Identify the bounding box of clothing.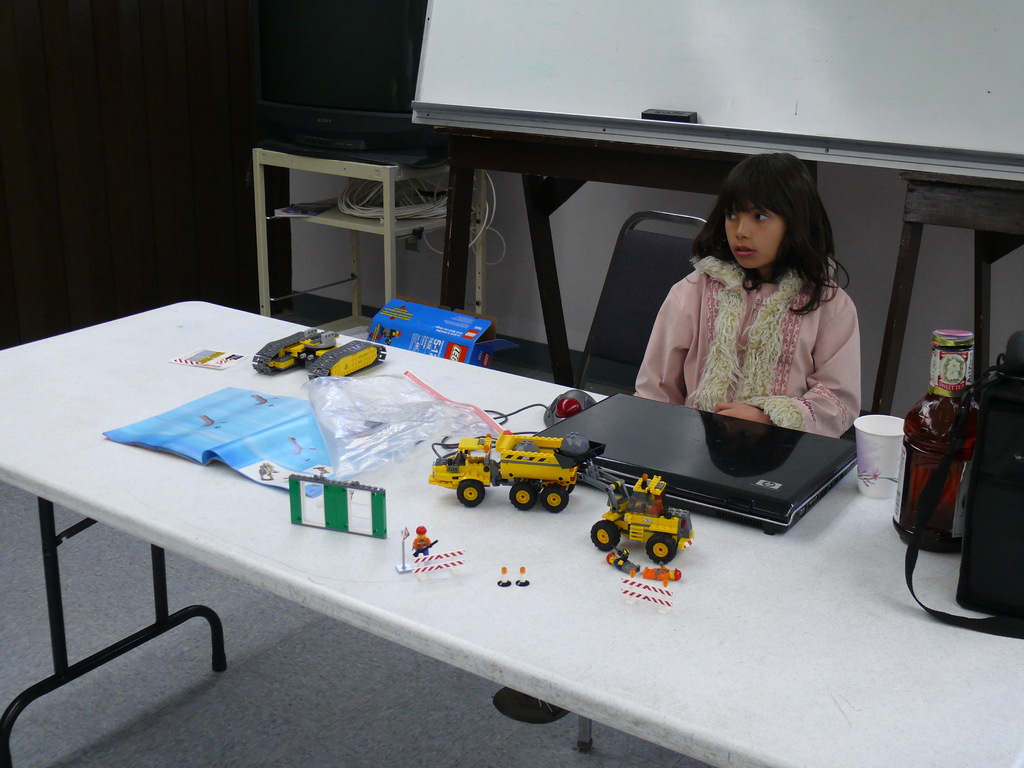
box(634, 257, 863, 436).
